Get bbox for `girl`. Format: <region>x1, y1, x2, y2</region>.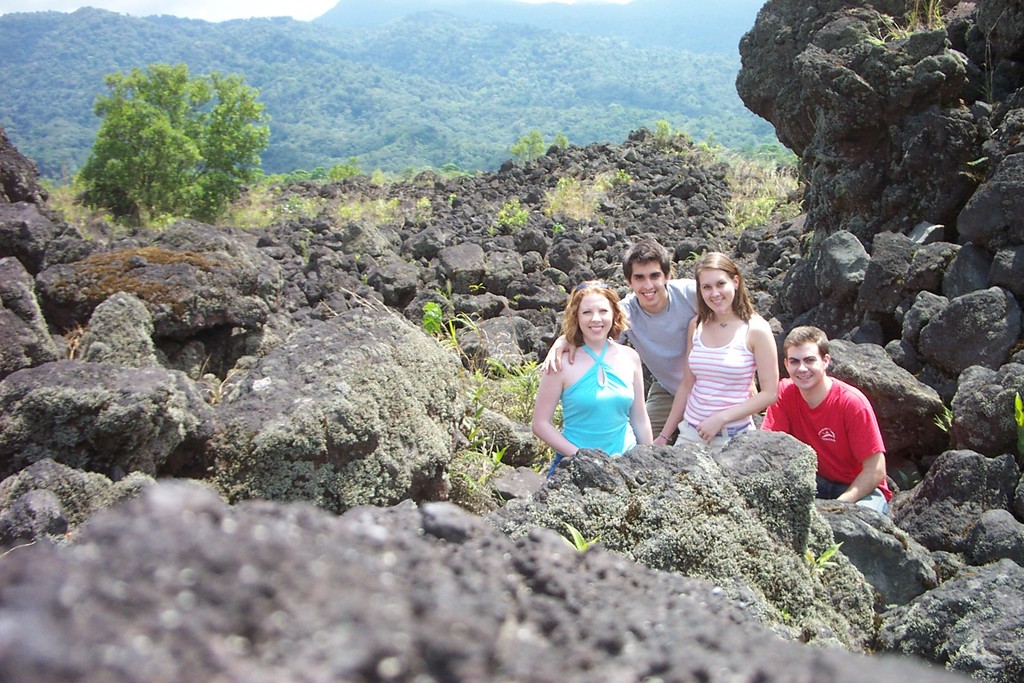
<region>533, 281, 655, 461</region>.
